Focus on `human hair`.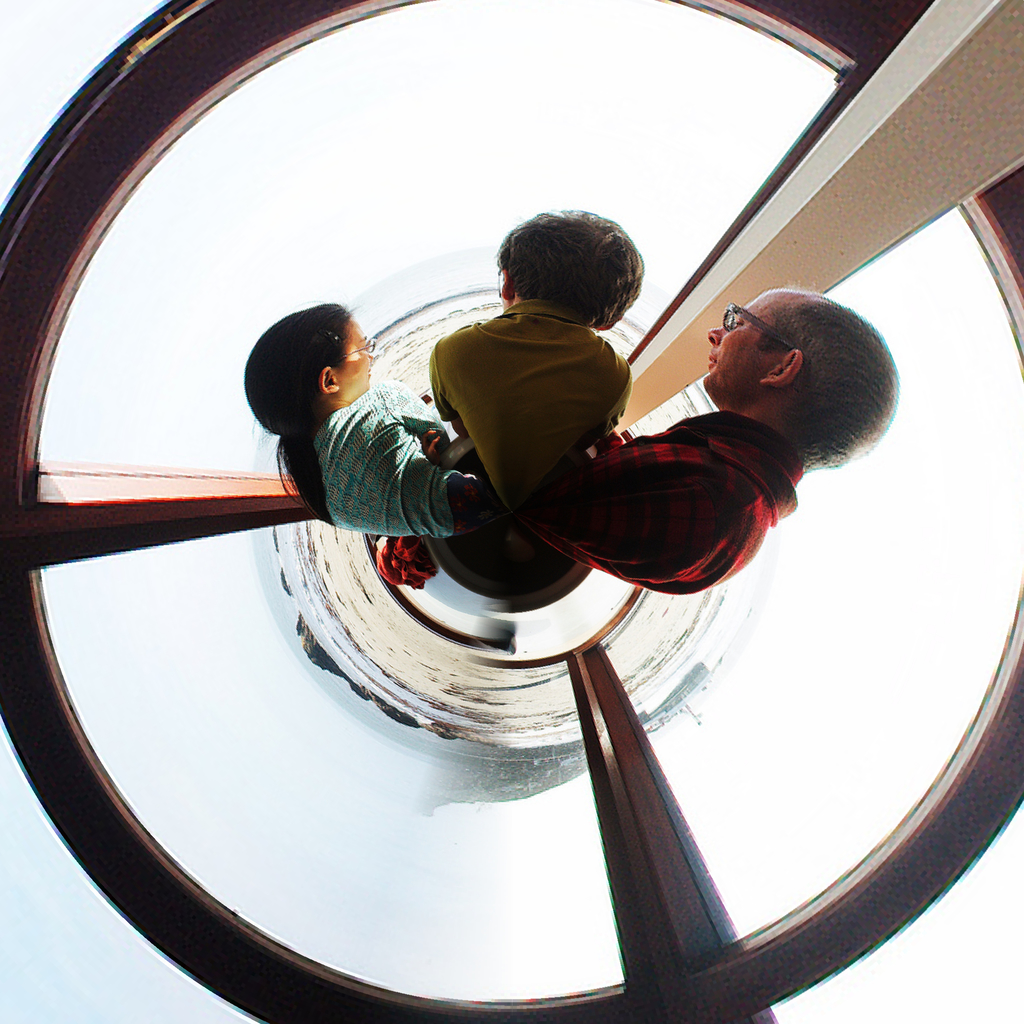
Focused at 762, 305, 899, 476.
